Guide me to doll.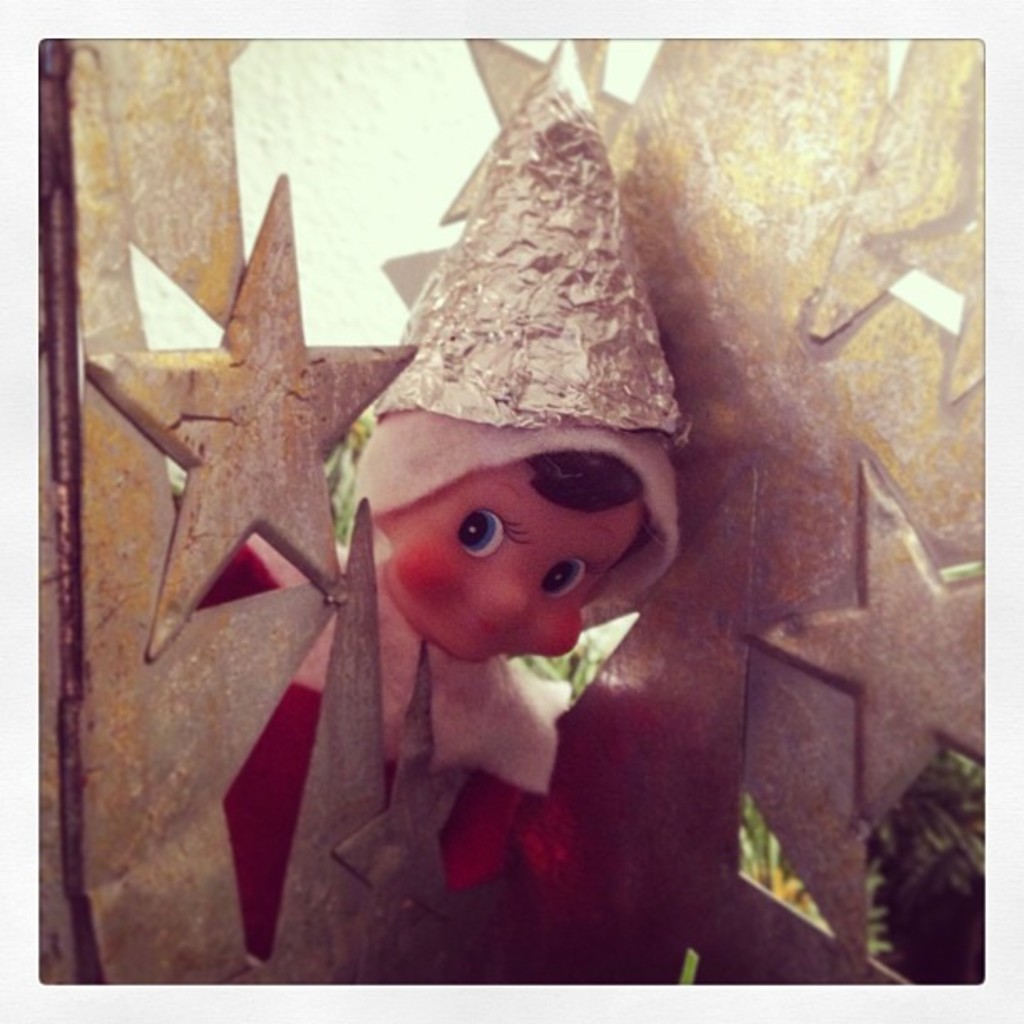
Guidance: [left=320, top=197, right=694, bottom=867].
